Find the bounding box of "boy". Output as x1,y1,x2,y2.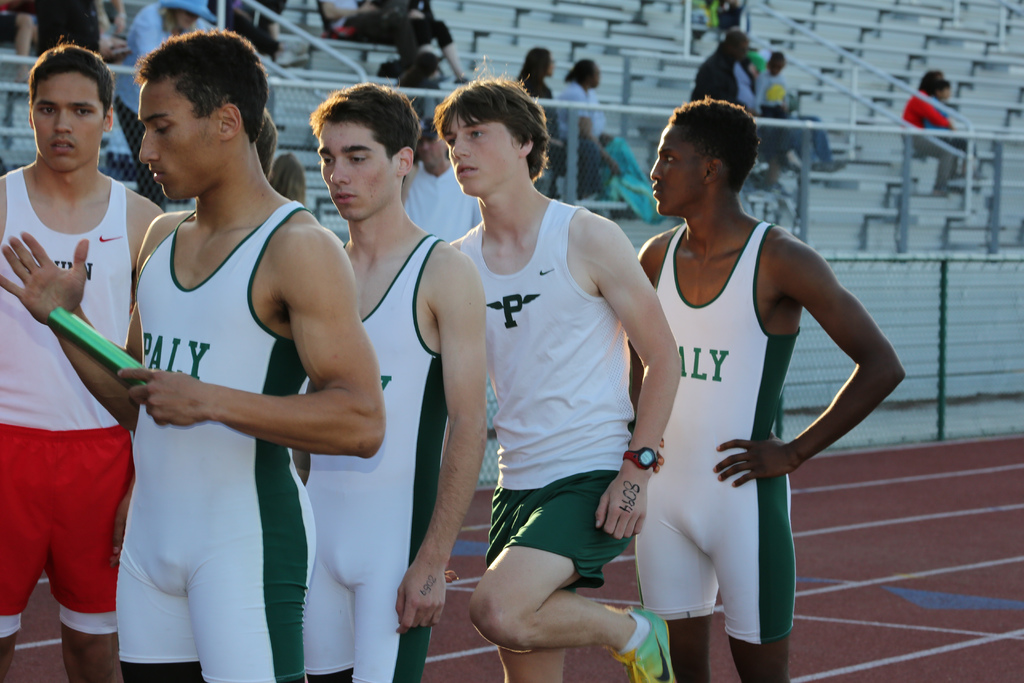
0,26,386,682.
